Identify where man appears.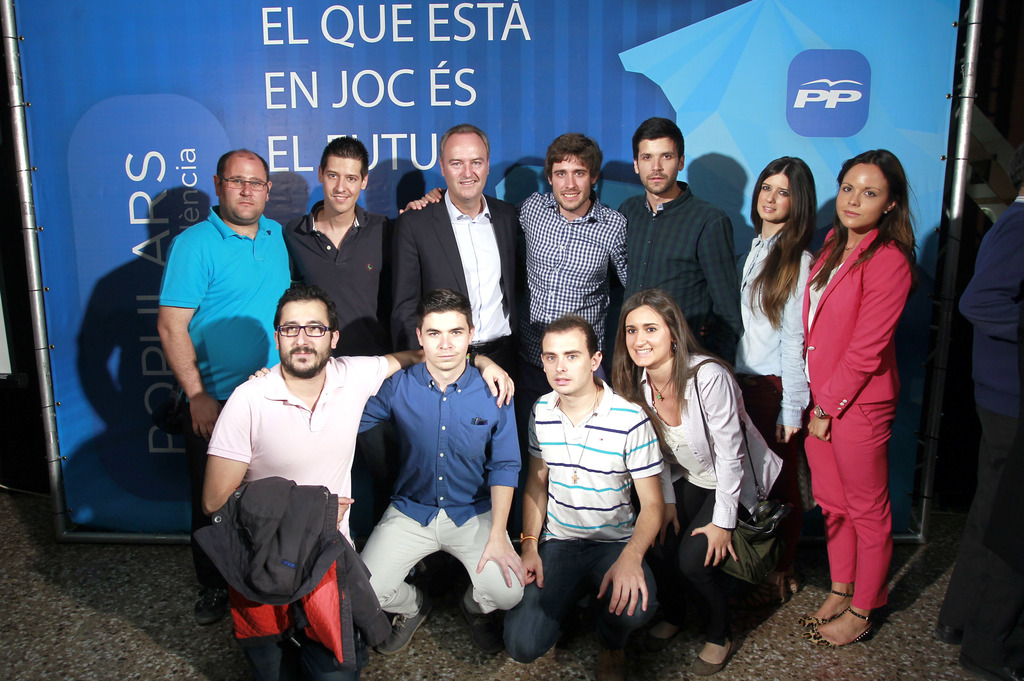
Appears at rect(242, 287, 529, 658).
